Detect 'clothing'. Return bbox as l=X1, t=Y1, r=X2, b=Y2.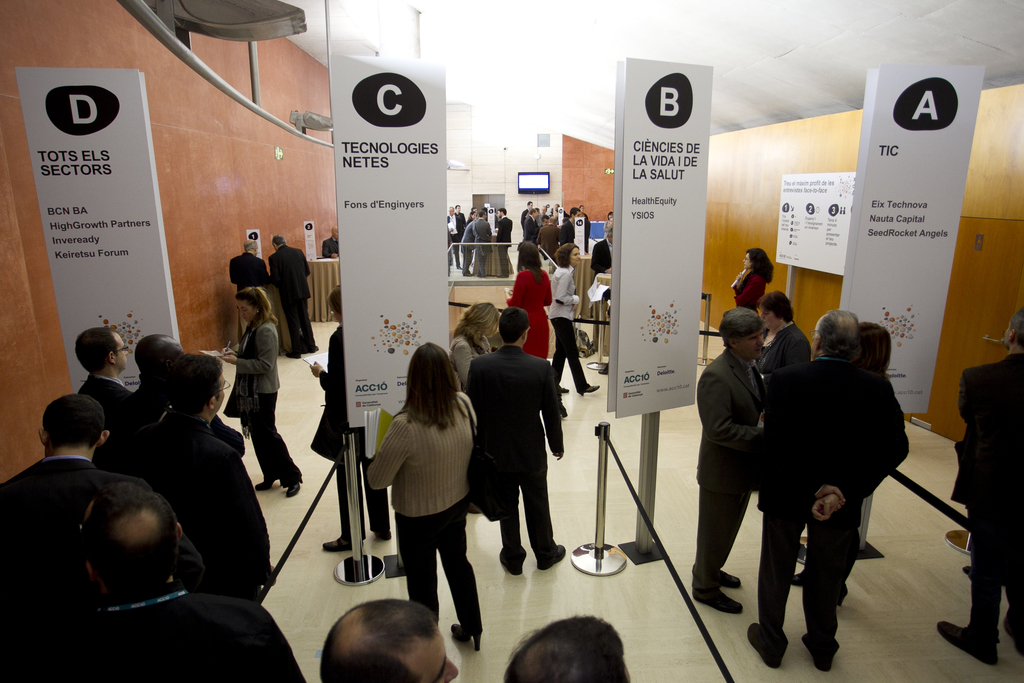
l=952, t=349, r=1023, b=653.
